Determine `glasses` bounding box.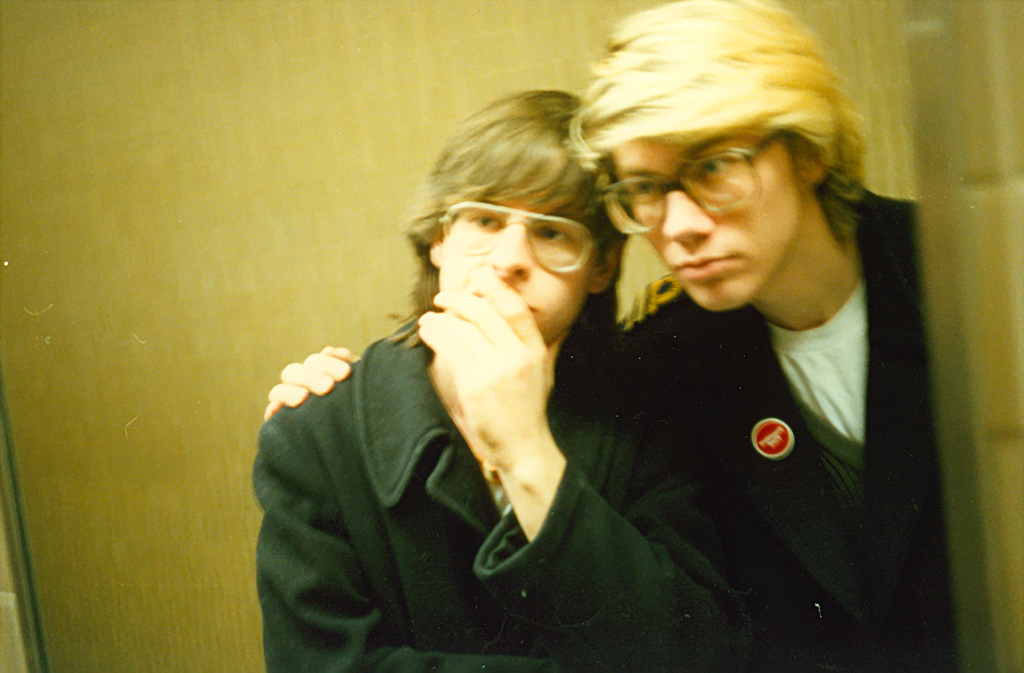
Determined: bbox(598, 128, 790, 243).
